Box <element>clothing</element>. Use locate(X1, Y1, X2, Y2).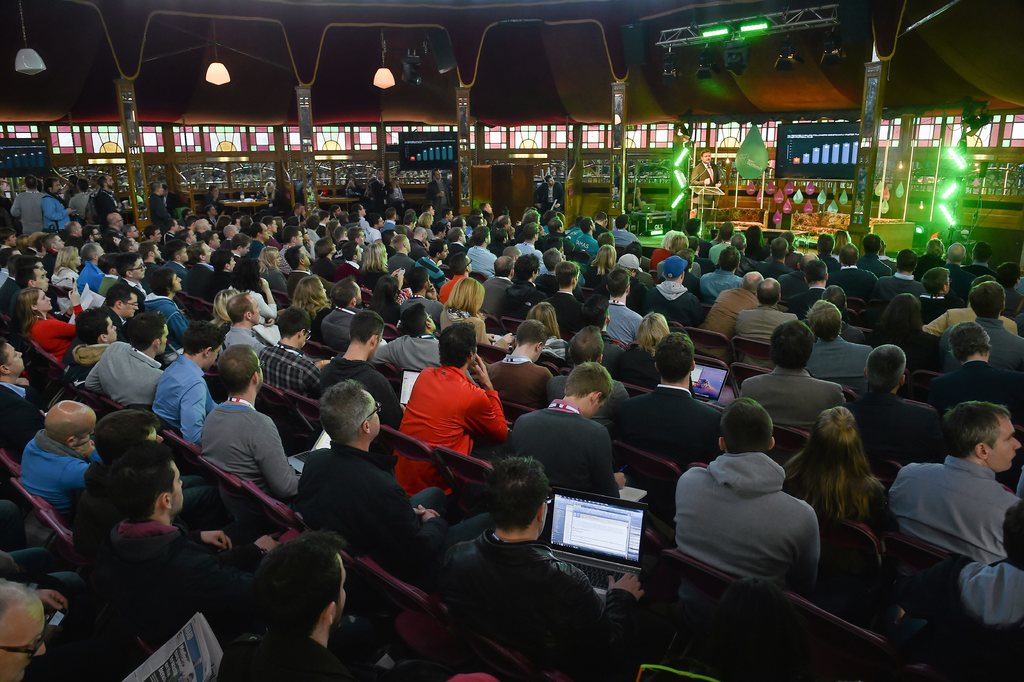
locate(887, 255, 899, 276).
